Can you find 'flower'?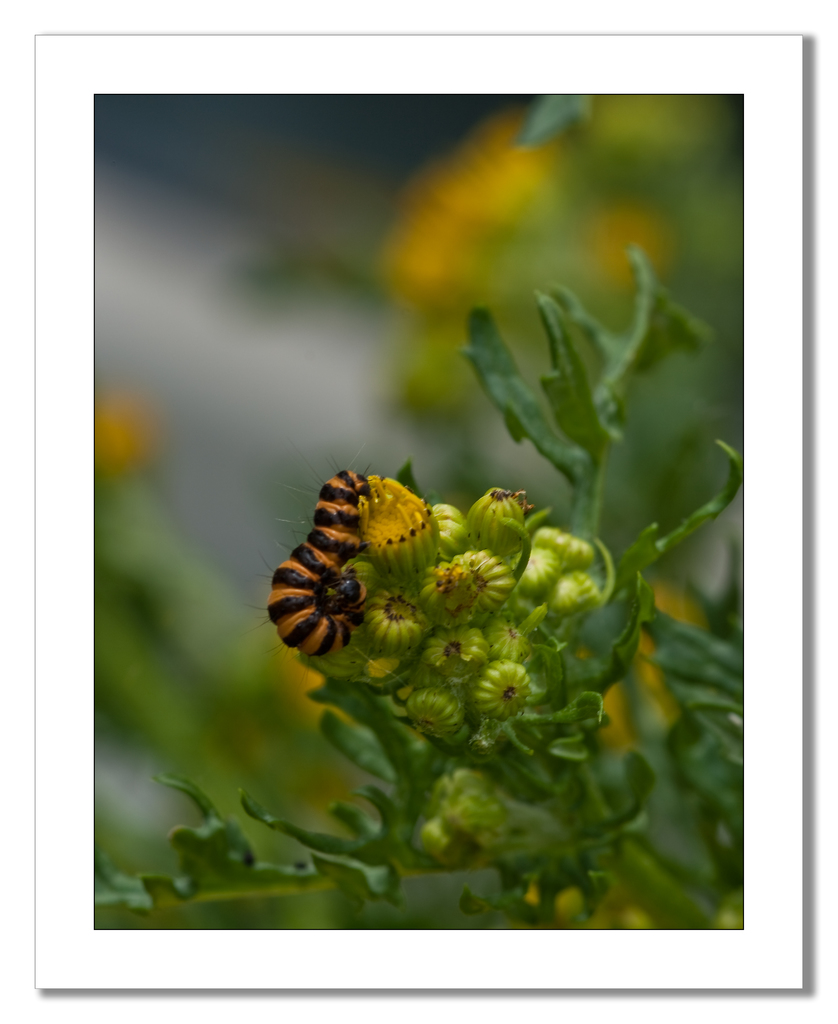
Yes, bounding box: Rect(359, 475, 441, 583).
